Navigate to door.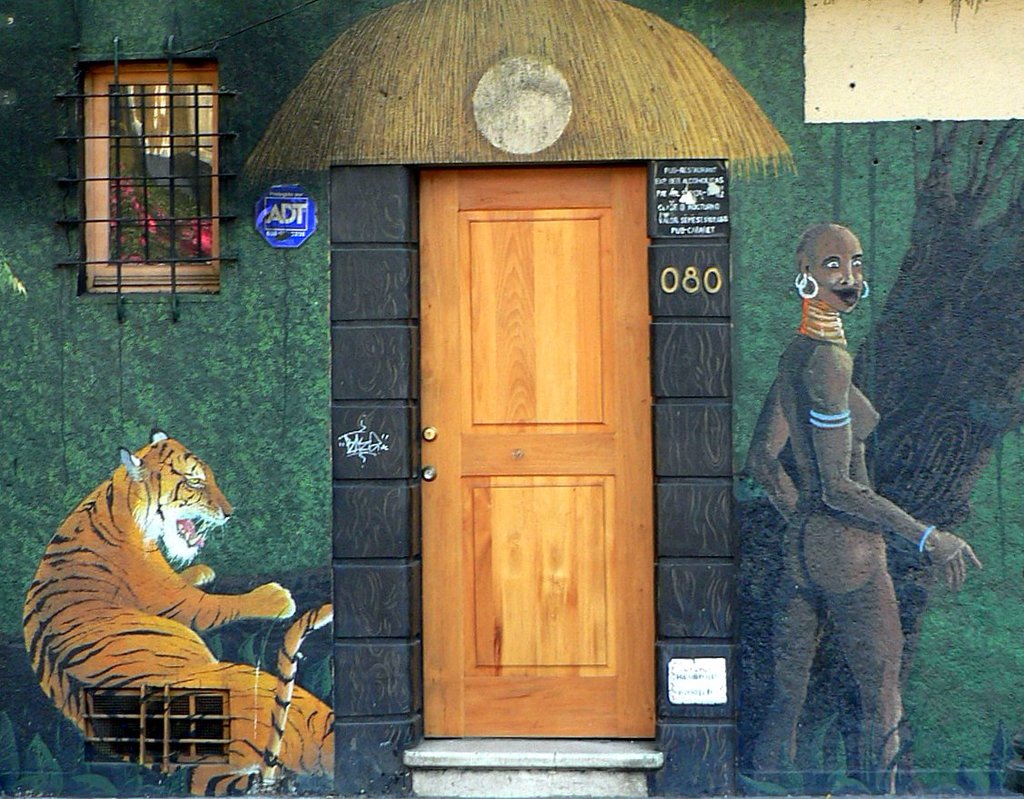
Navigation target: 416:165:657:747.
